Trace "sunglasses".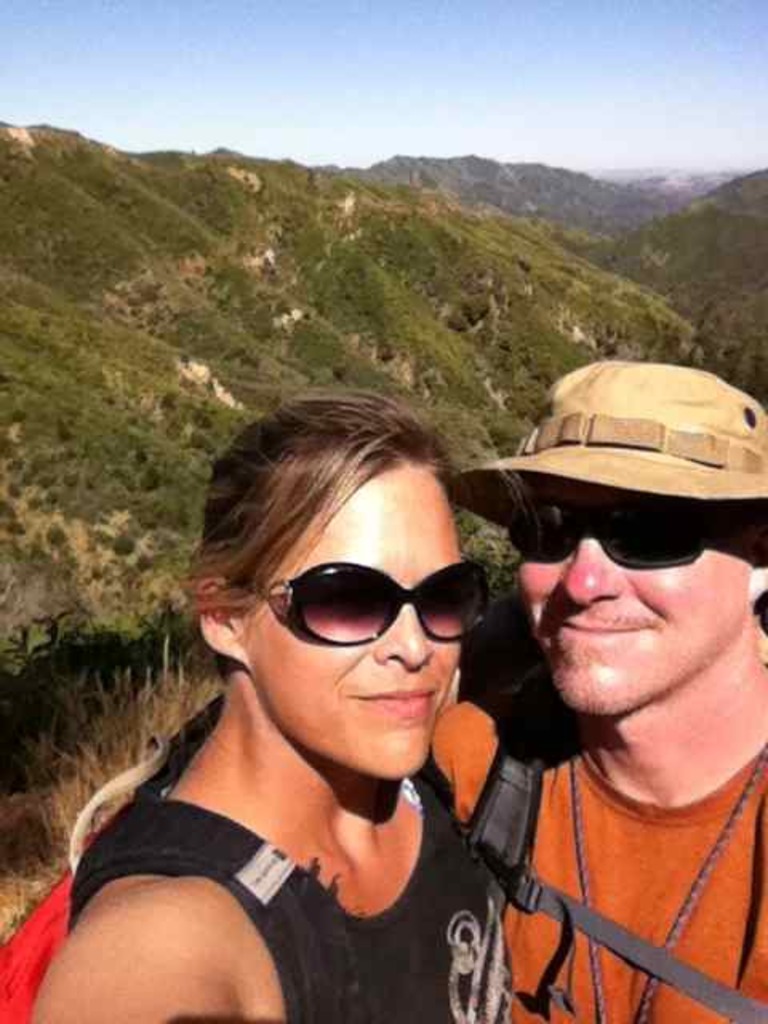
Traced to x1=504 y1=498 x2=755 y2=565.
